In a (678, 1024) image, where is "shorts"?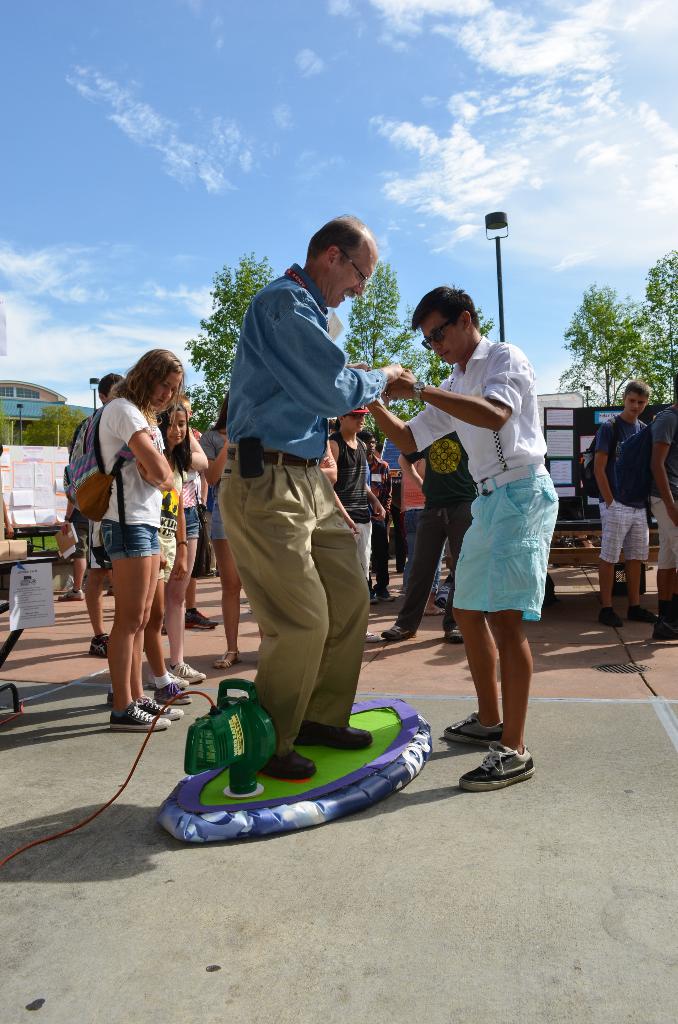
locate(76, 516, 102, 569).
